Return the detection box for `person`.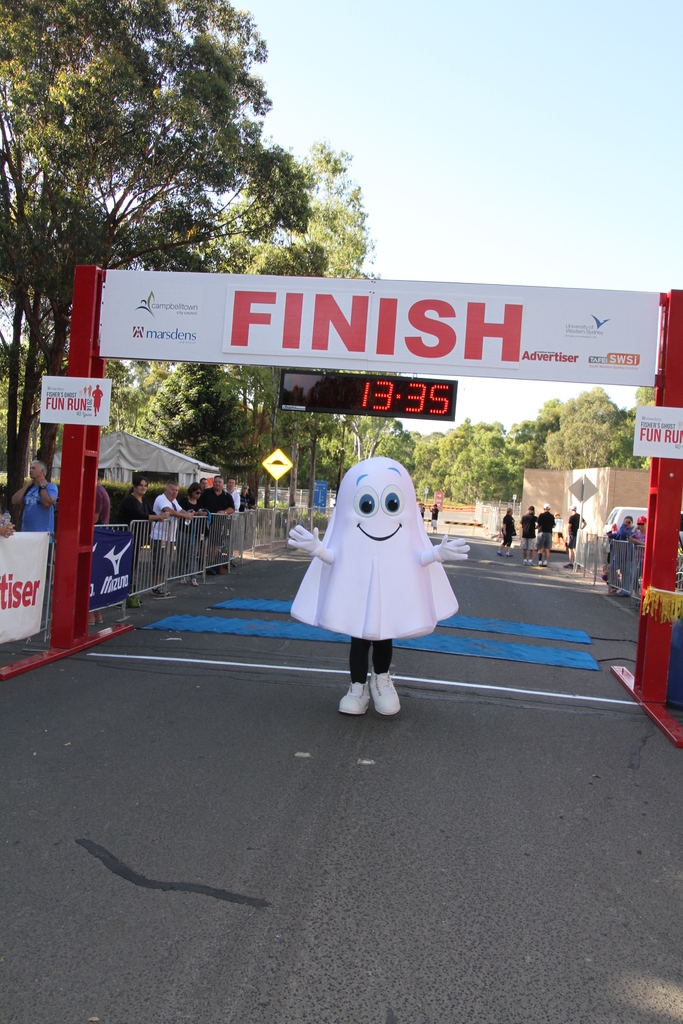
<bbox>0, 501, 12, 538</bbox>.
